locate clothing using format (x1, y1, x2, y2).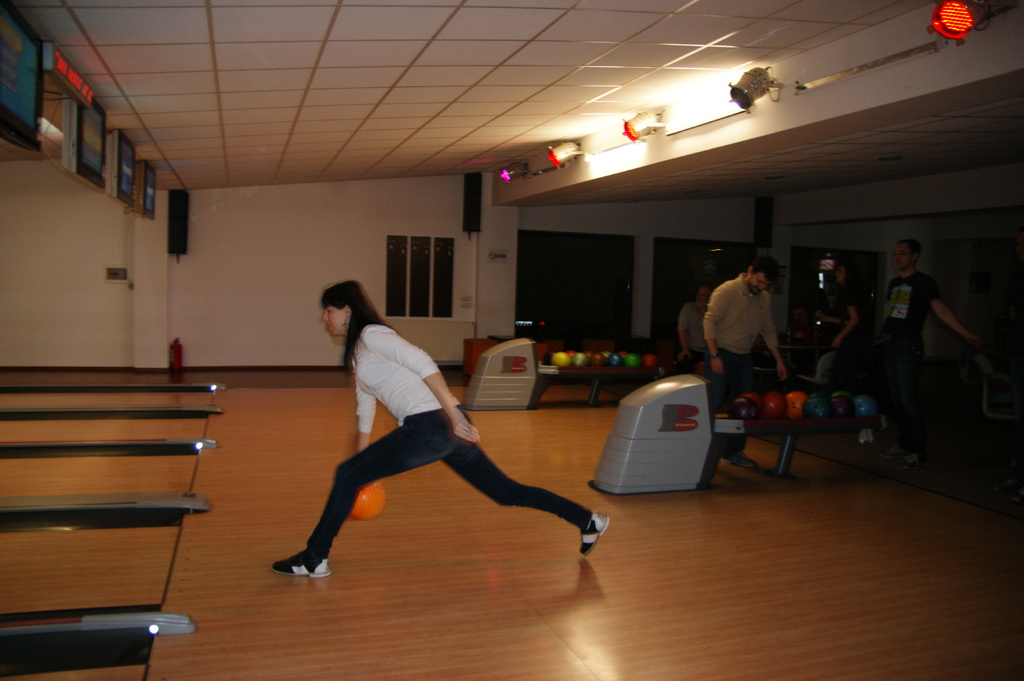
(708, 275, 779, 352).
